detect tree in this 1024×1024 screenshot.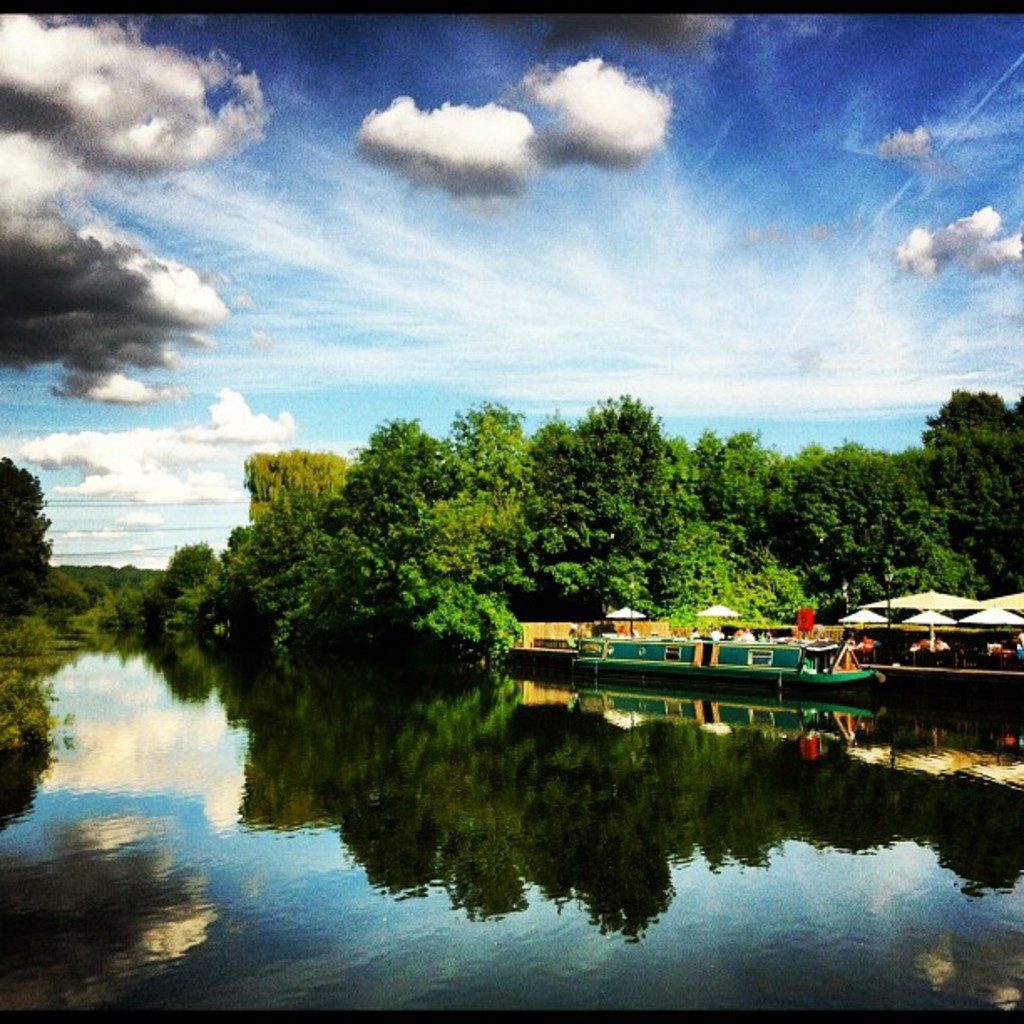
Detection: pyautogui.locateOnScreen(440, 390, 576, 561).
